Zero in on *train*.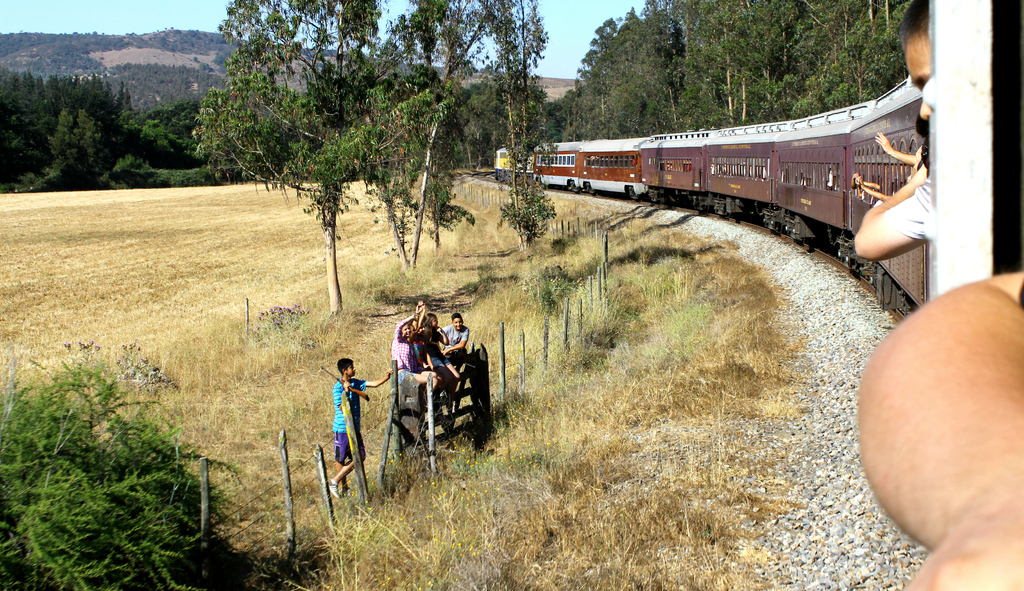
Zeroed in: bbox=(496, 0, 1023, 328).
